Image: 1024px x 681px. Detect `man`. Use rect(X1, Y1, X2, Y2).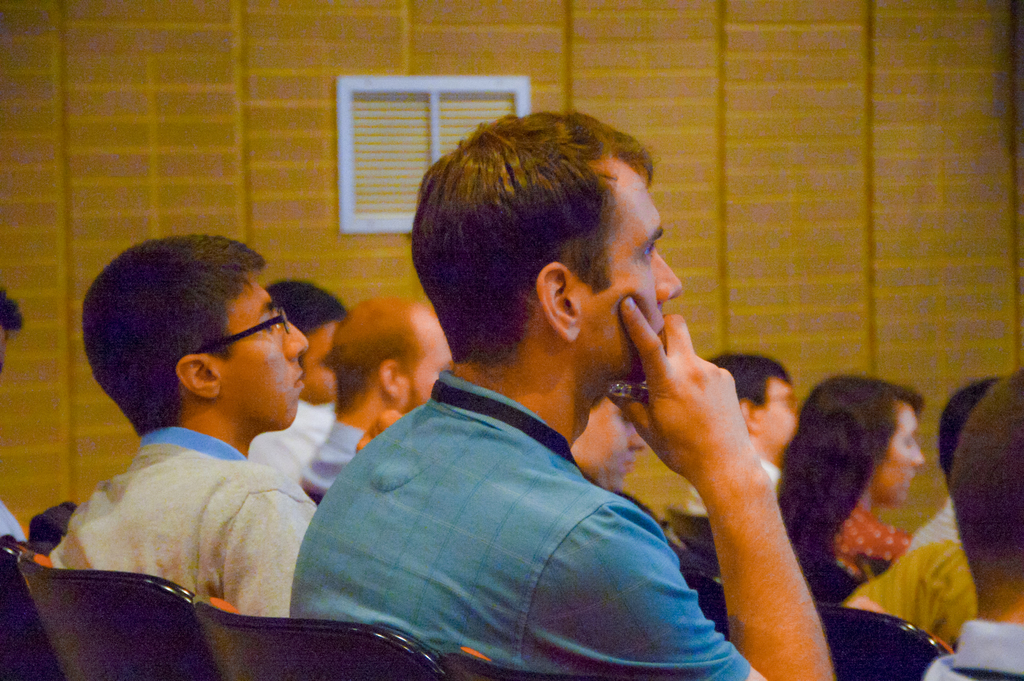
rect(920, 370, 1023, 680).
